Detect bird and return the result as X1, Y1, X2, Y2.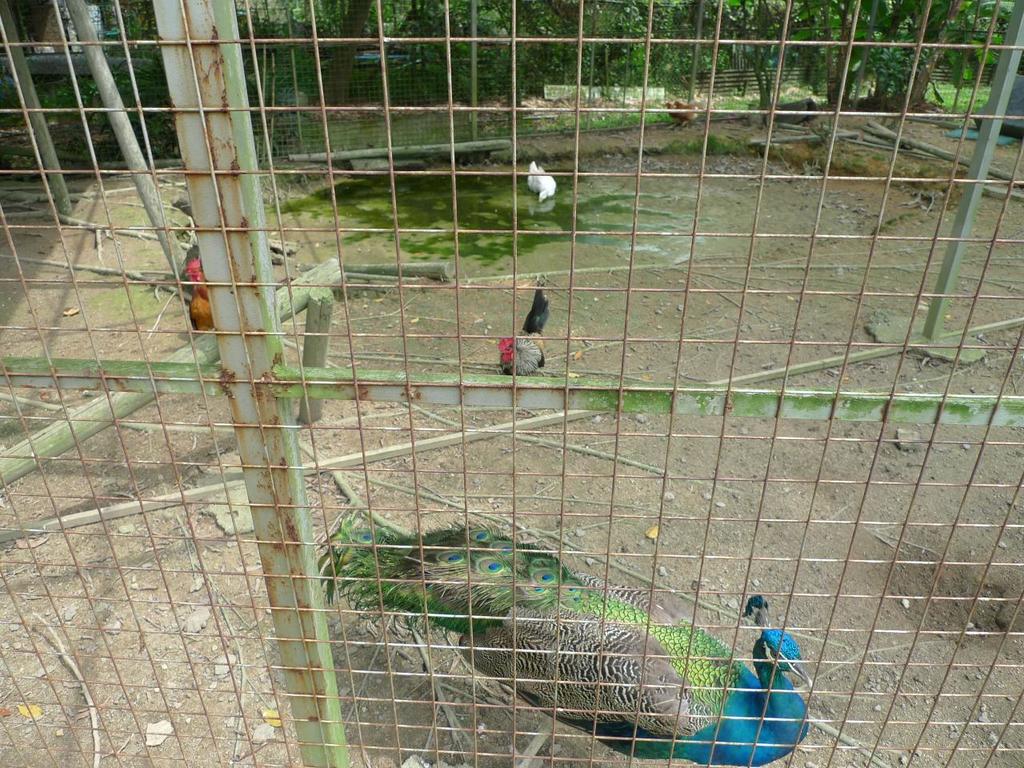
529, 159, 557, 203.
